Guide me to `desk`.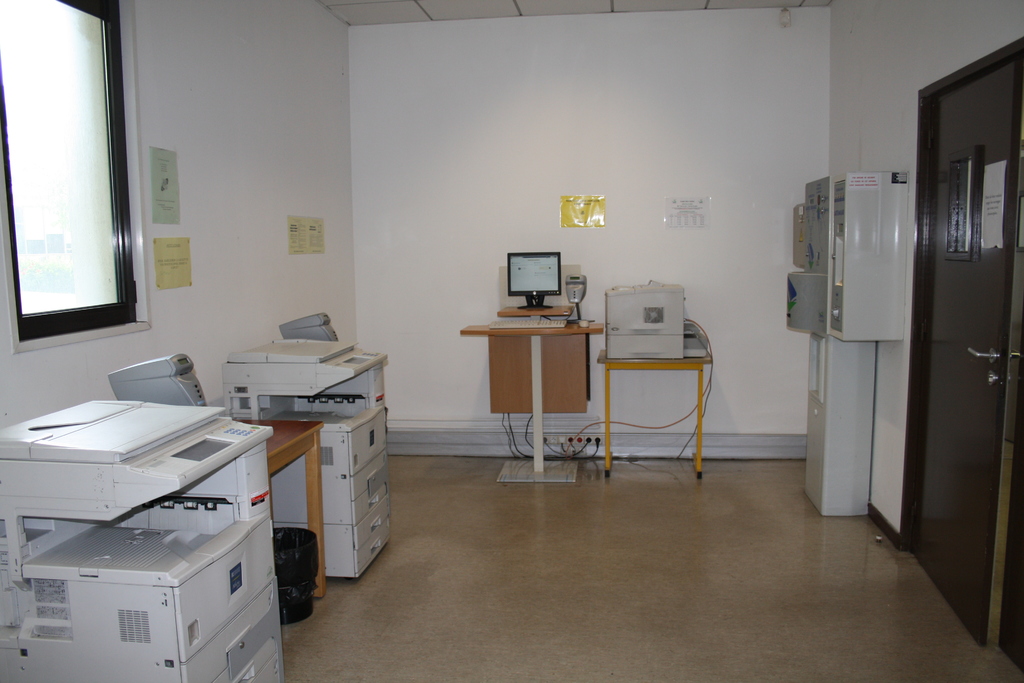
Guidance: BBox(459, 300, 600, 459).
